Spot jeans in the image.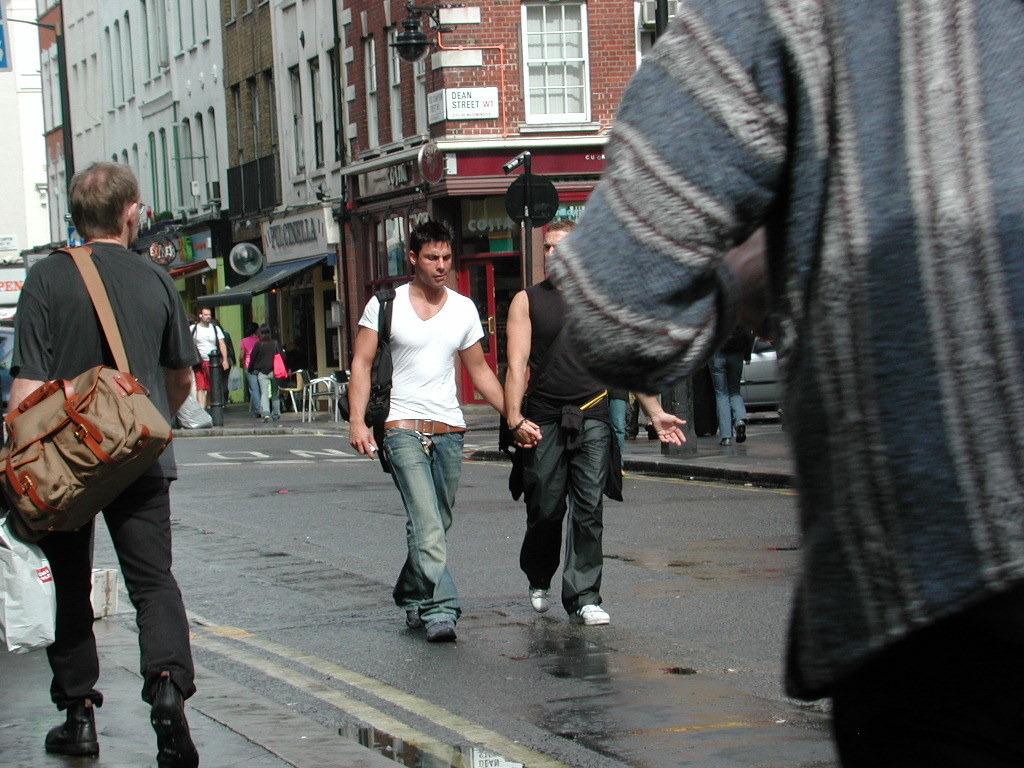
jeans found at <region>261, 375, 284, 418</region>.
